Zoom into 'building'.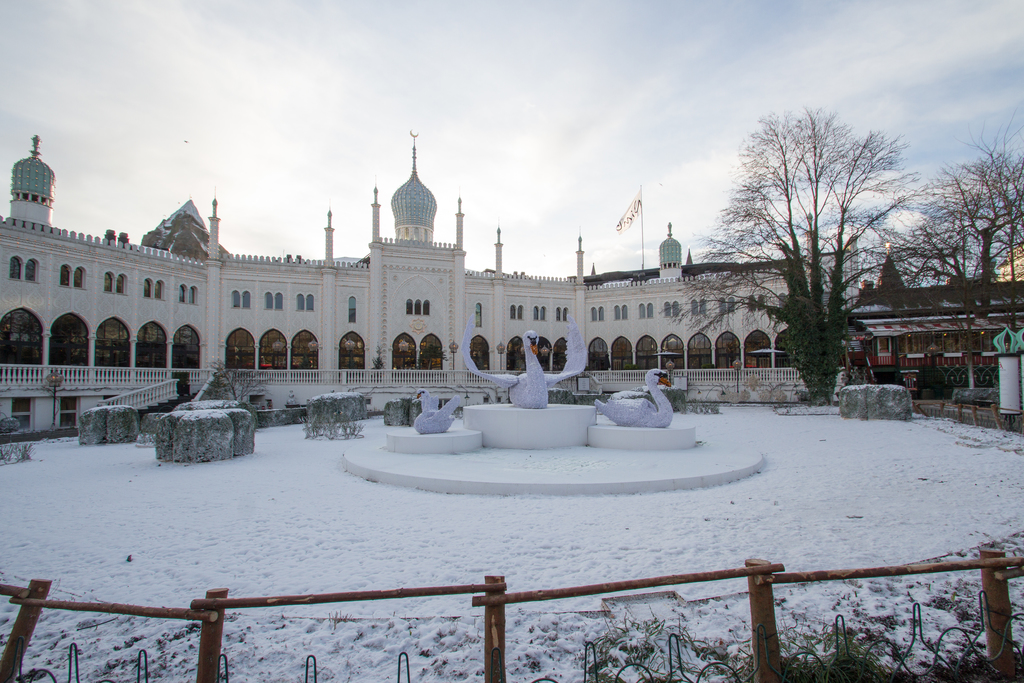
Zoom target: <region>0, 126, 859, 431</region>.
